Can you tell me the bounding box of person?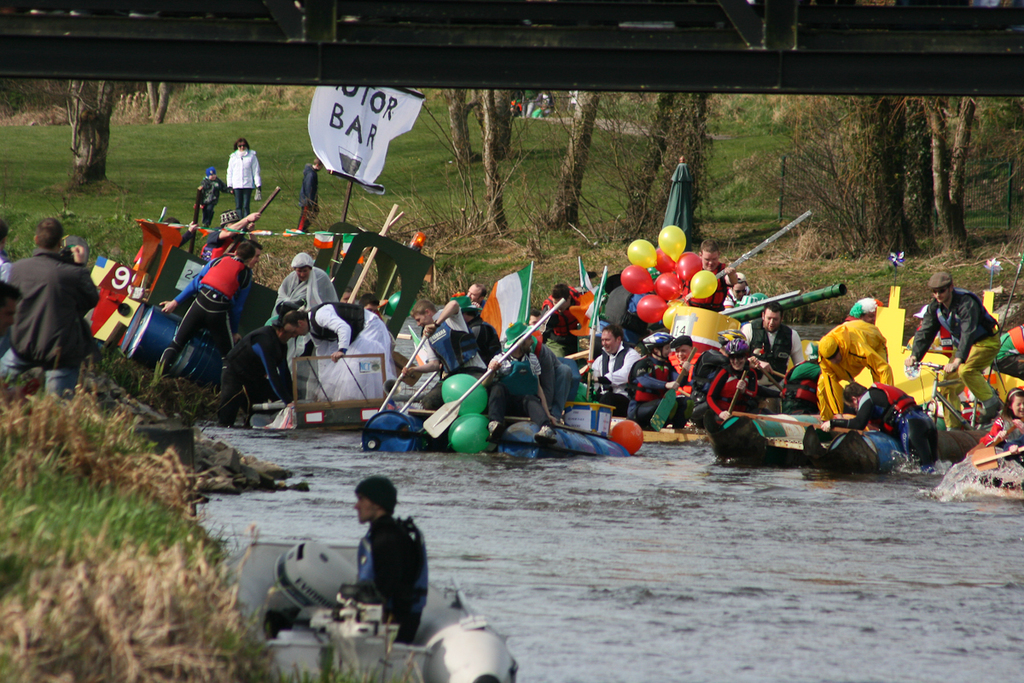
detection(227, 137, 262, 219).
